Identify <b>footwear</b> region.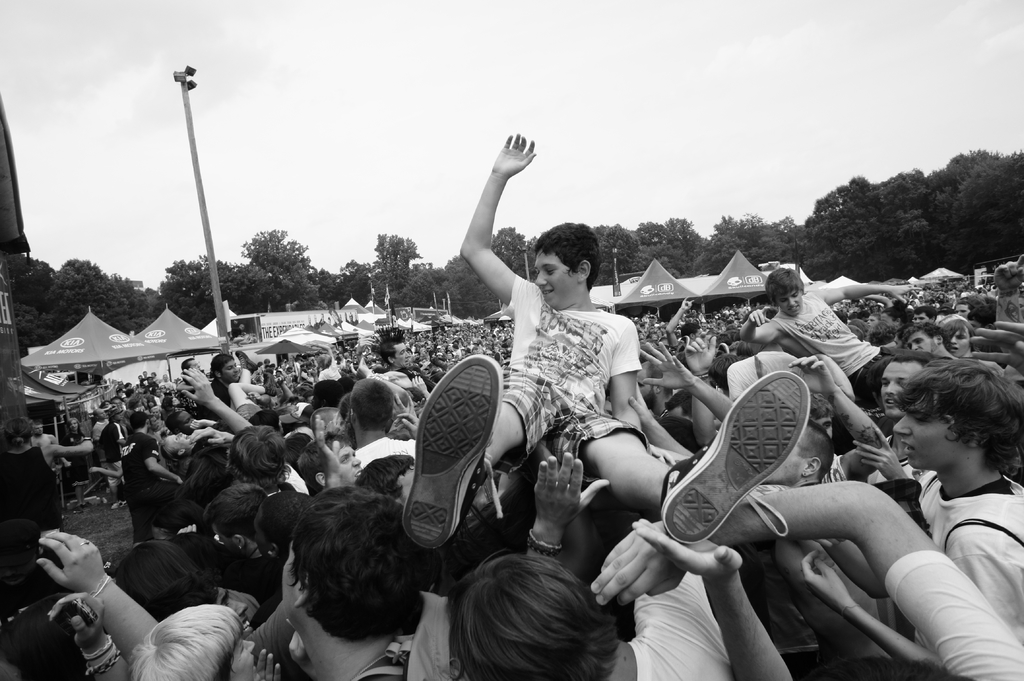
Region: x1=402 y1=353 x2=504 y2=549.
